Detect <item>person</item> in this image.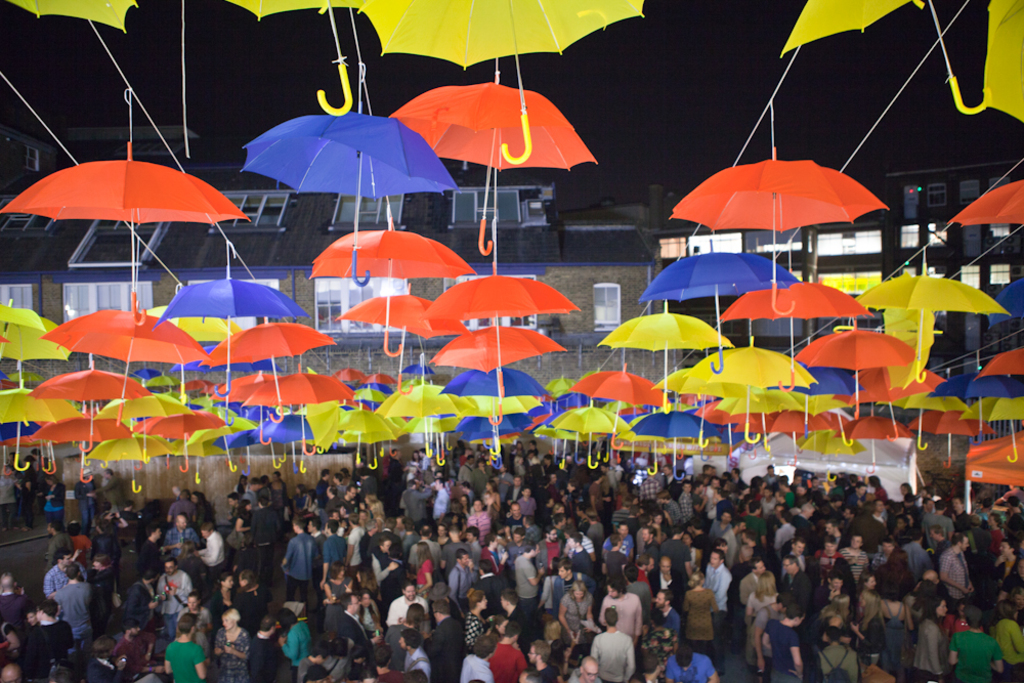
Detection: 458 455 475 483.
